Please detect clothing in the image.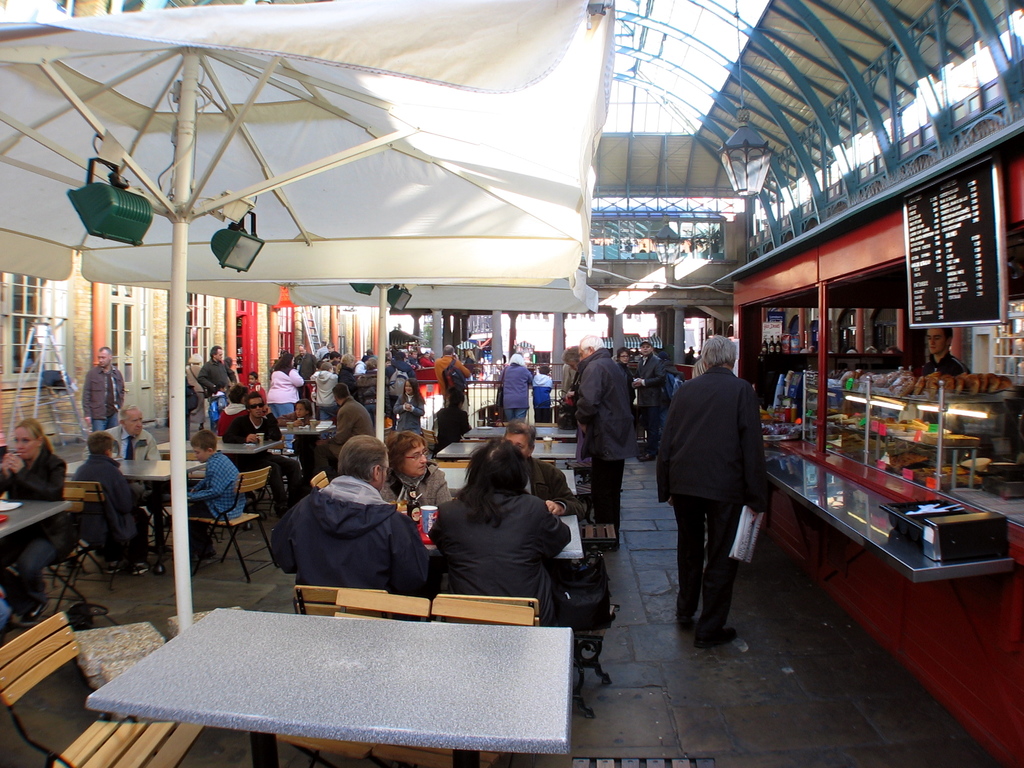
{"left": 266, "top": 465, "right": 431, "bottom": 615}.
